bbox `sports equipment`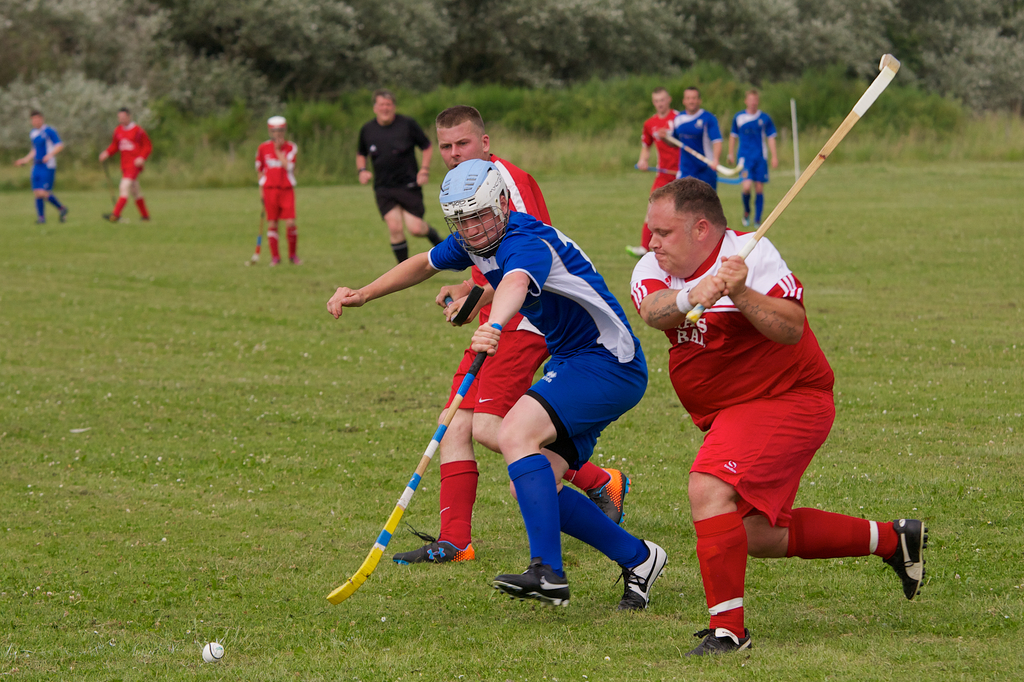
439, 159, 510, 254
